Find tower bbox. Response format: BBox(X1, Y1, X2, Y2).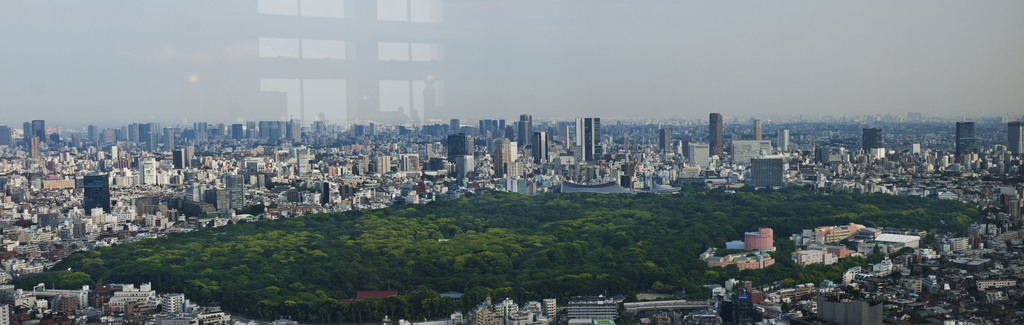
BBox(246, 121, 255, 143).
